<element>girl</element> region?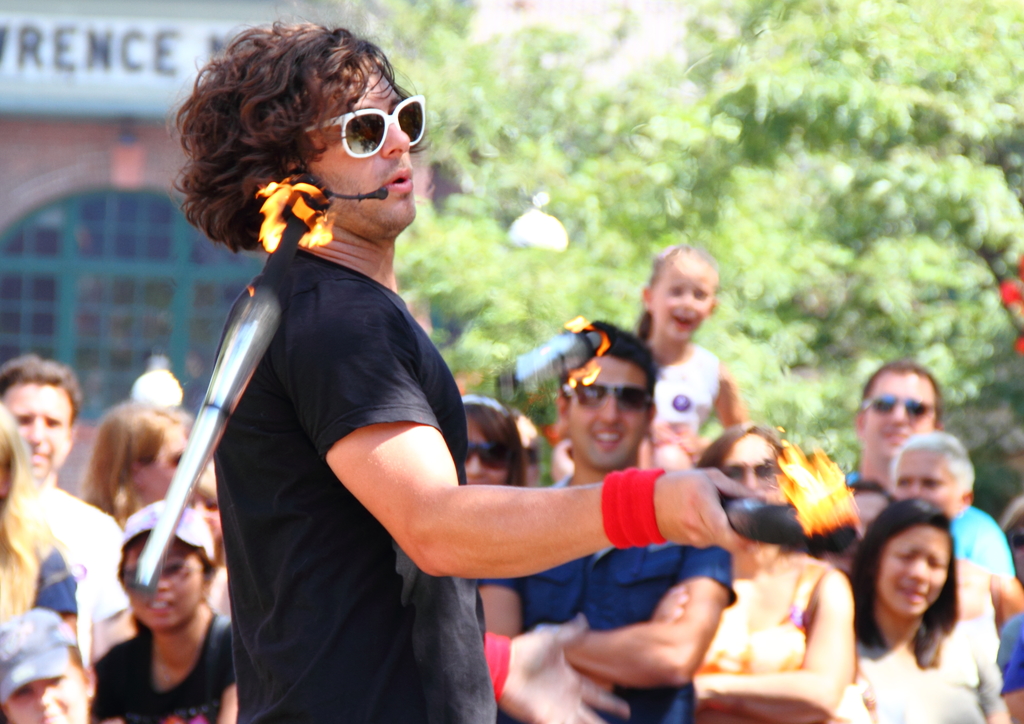
box=[1, 614, 100, 723]
